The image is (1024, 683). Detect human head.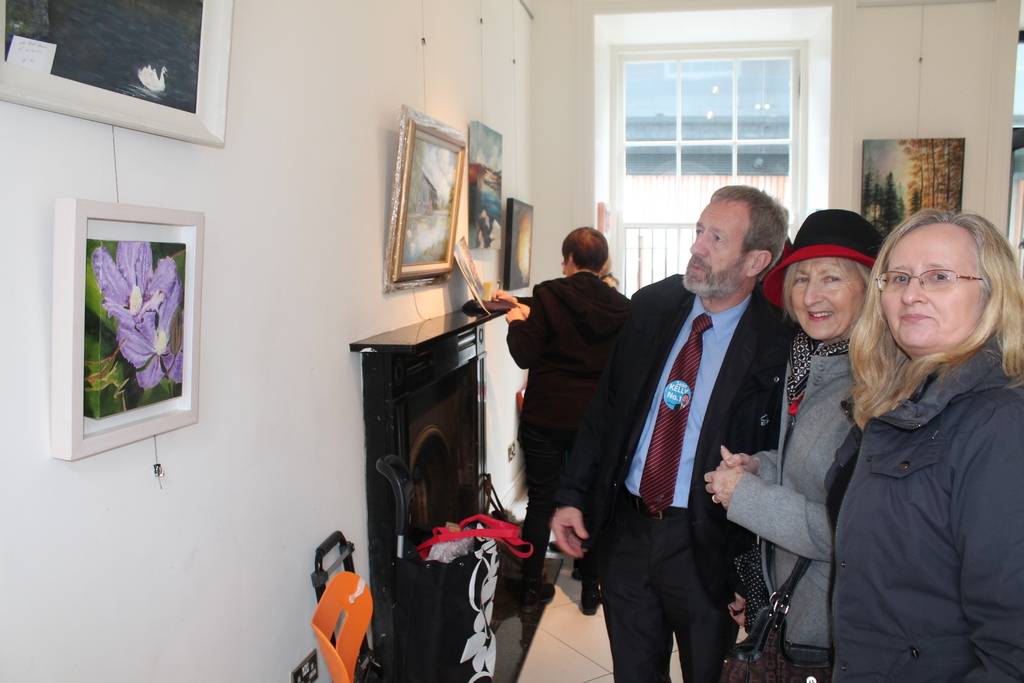
Detection: 875/211/1008/356.
